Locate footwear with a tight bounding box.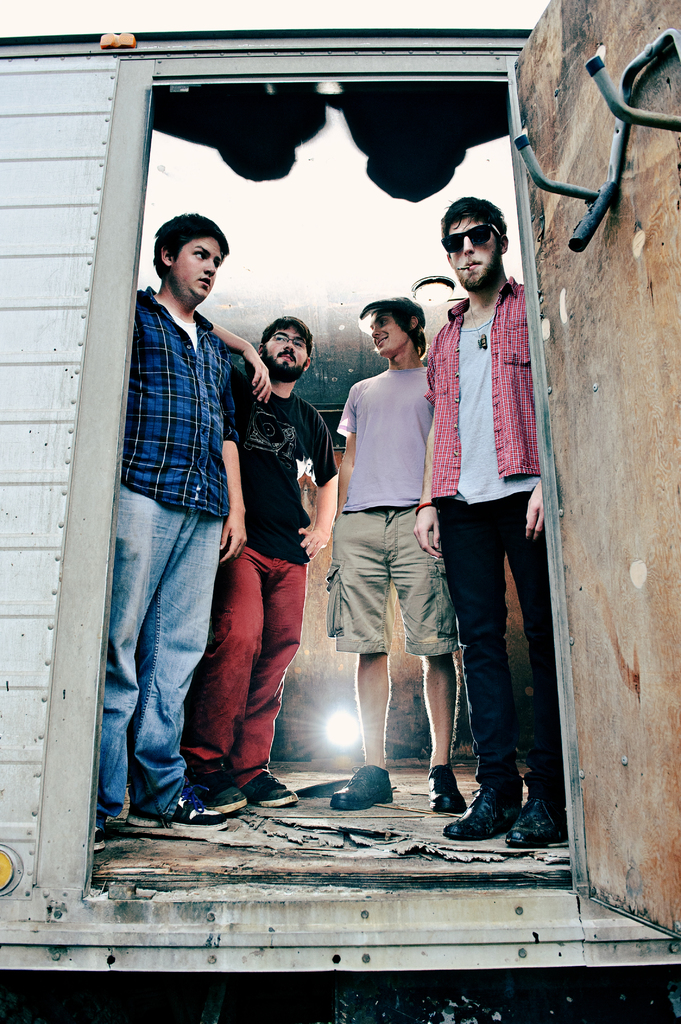
left=505, top=785, right=568, bottom=849.
